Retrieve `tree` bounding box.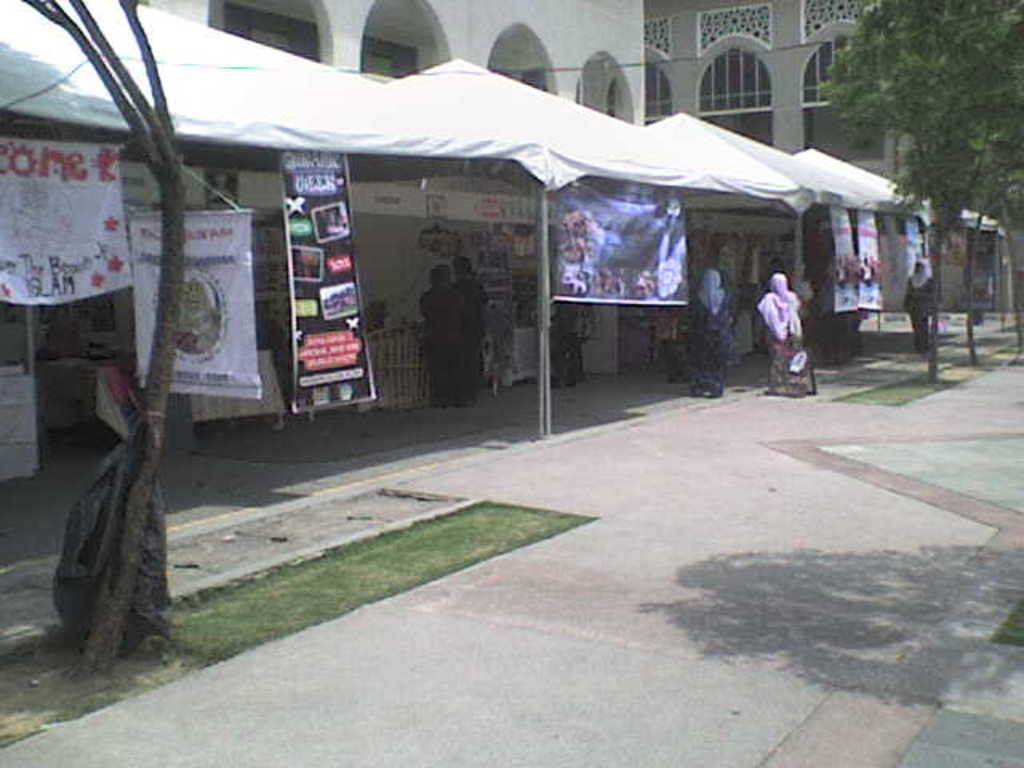
Bounding box: select_region(22, 0, 192, 678).
